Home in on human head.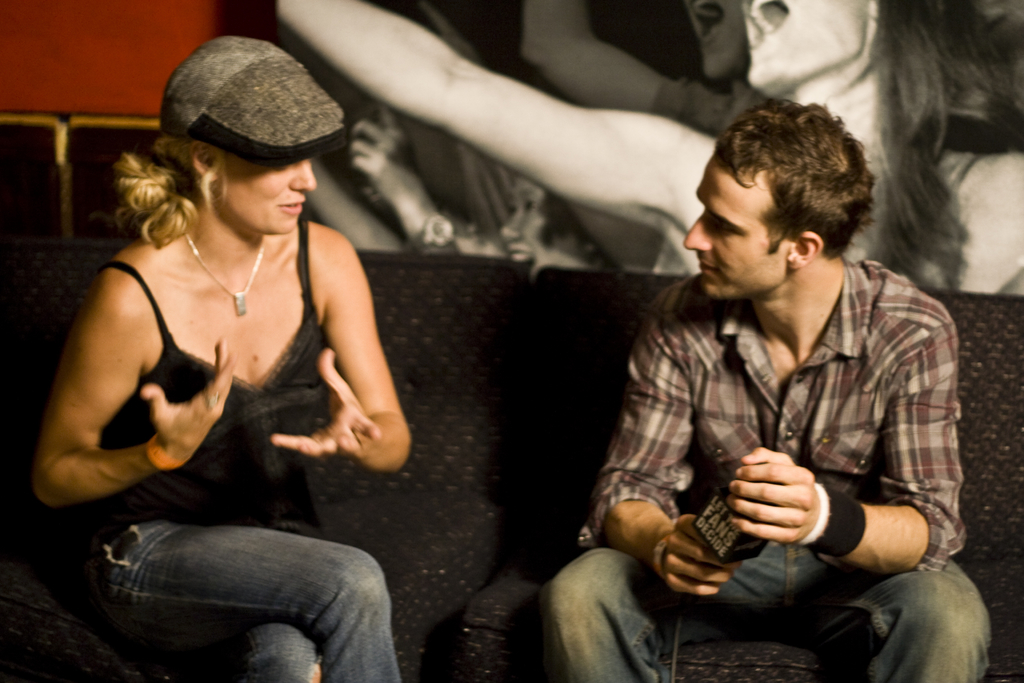
Homed in at 682:0:740:82.
